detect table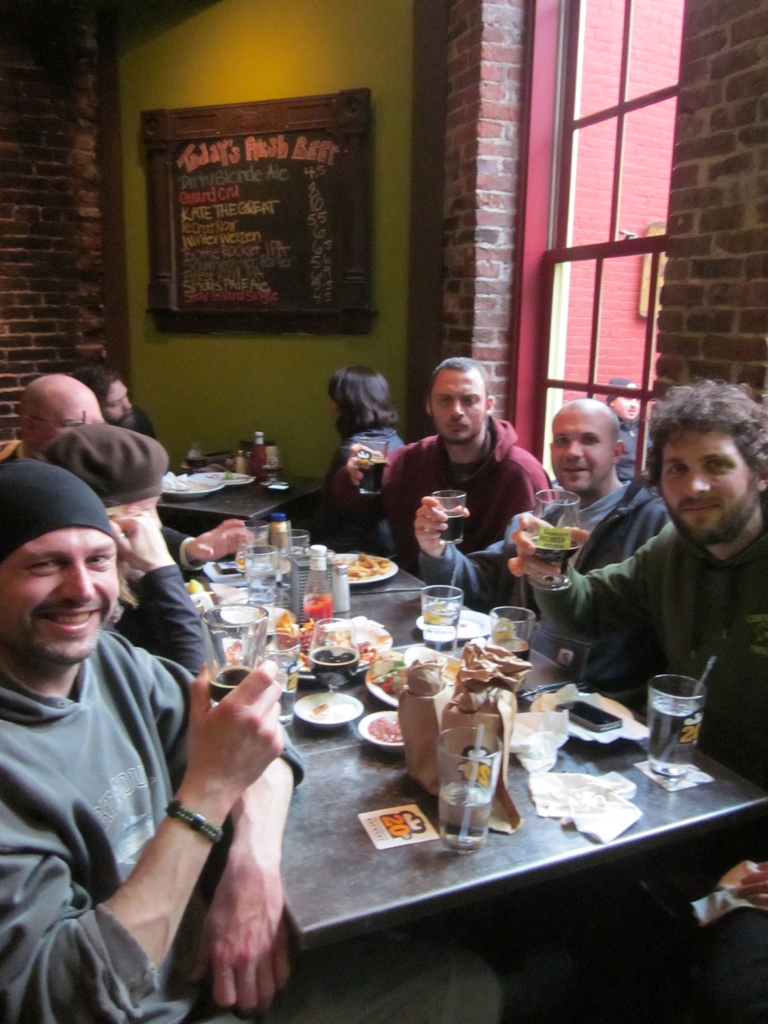
crop(228, 548, 600, 1023)
